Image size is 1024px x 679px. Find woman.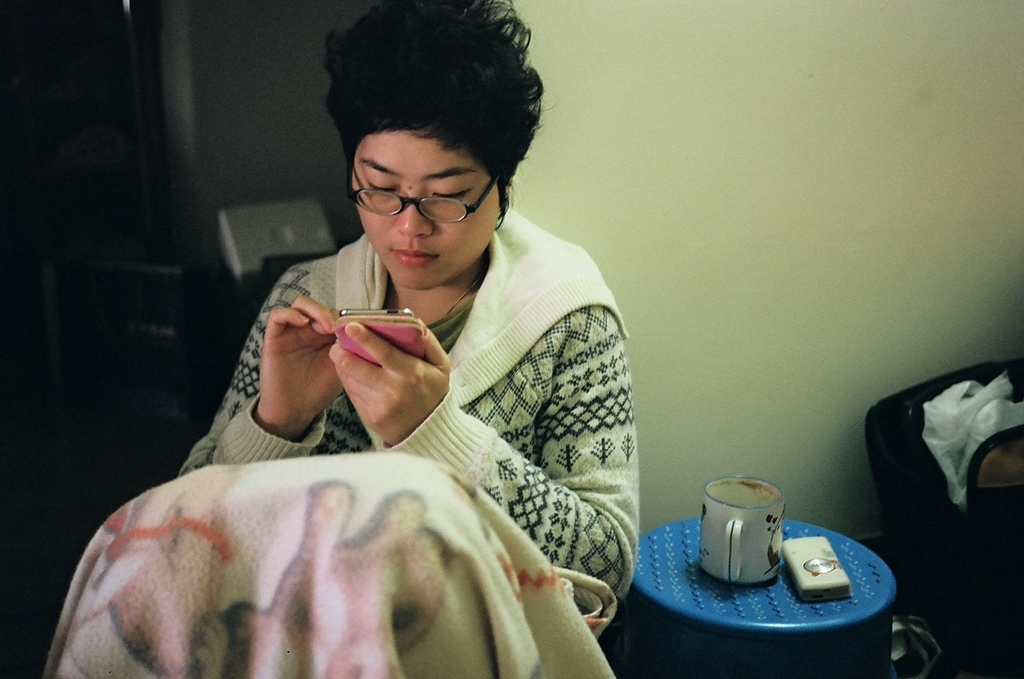
box(140, 48, 635, 645).
